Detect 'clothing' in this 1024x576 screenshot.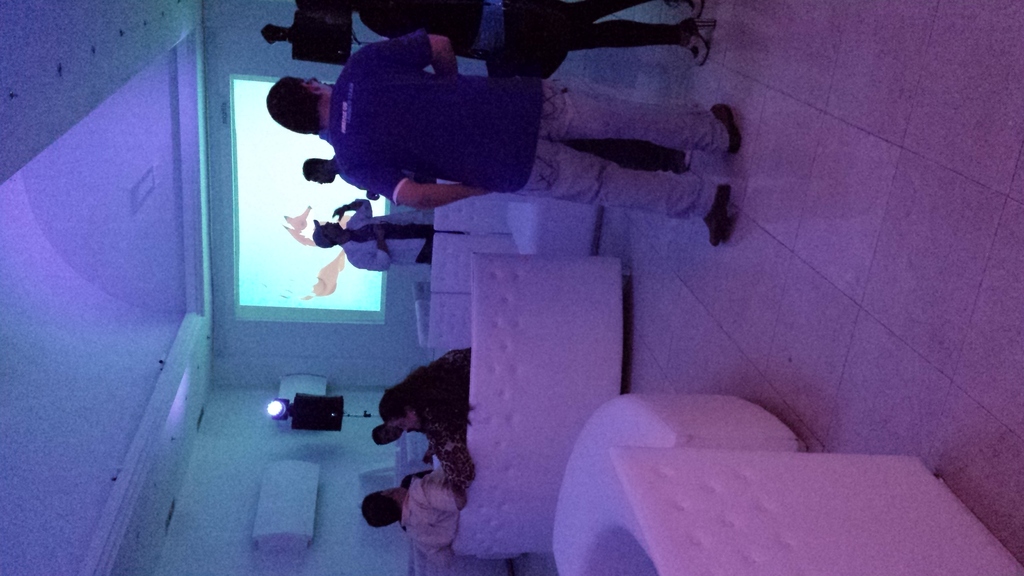
Detection: <region>332, 220, 434, 260</region>.
